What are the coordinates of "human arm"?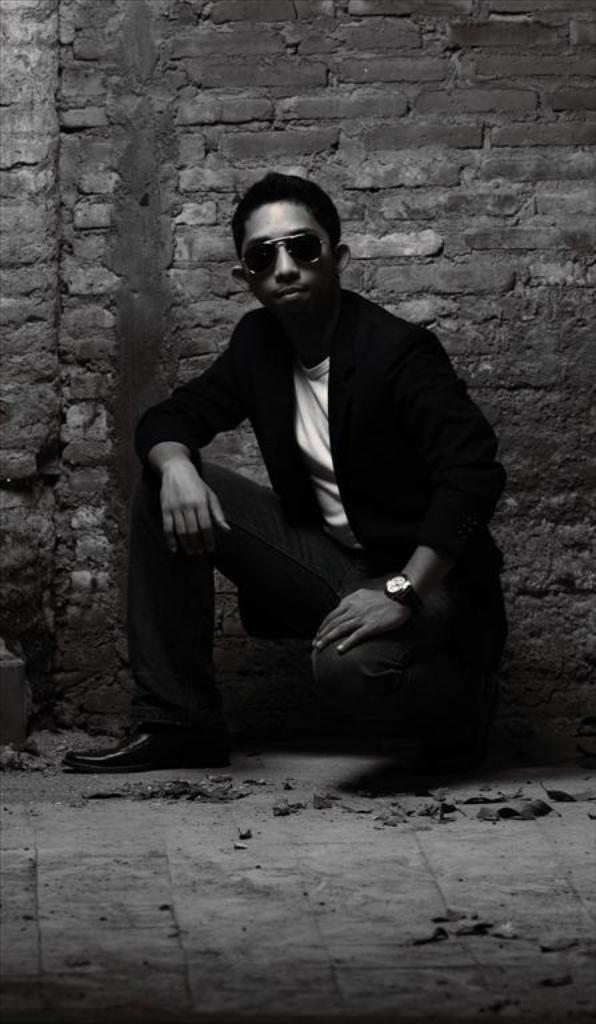
[x1=305, y1=324, x2=513, y2=659].
